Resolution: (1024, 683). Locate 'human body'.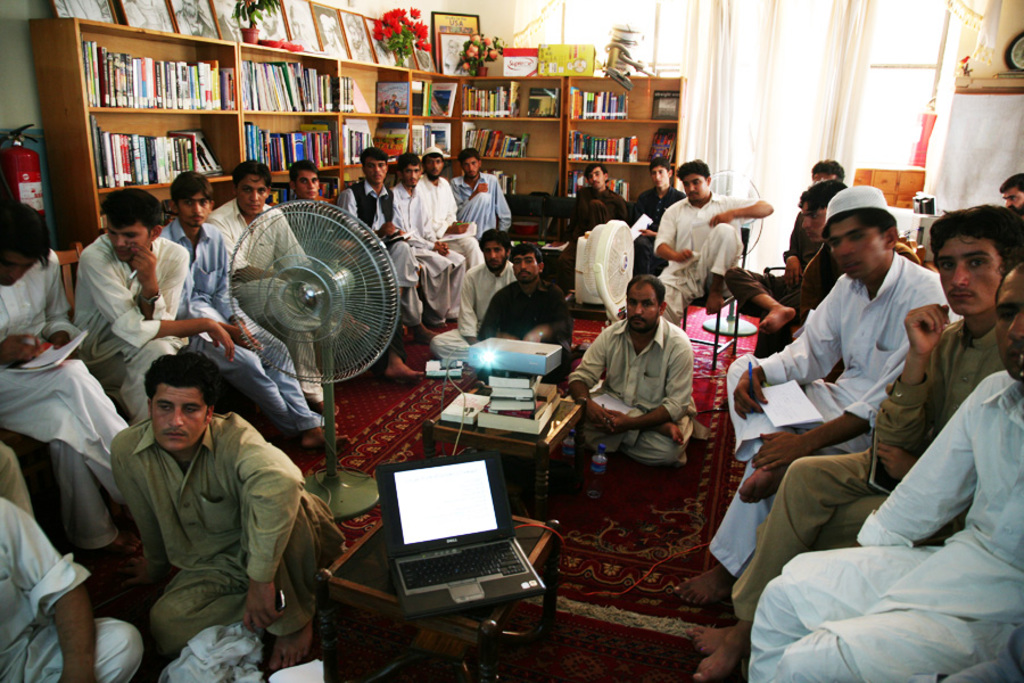
left=752, top=370, right=1022, bottom=682.
